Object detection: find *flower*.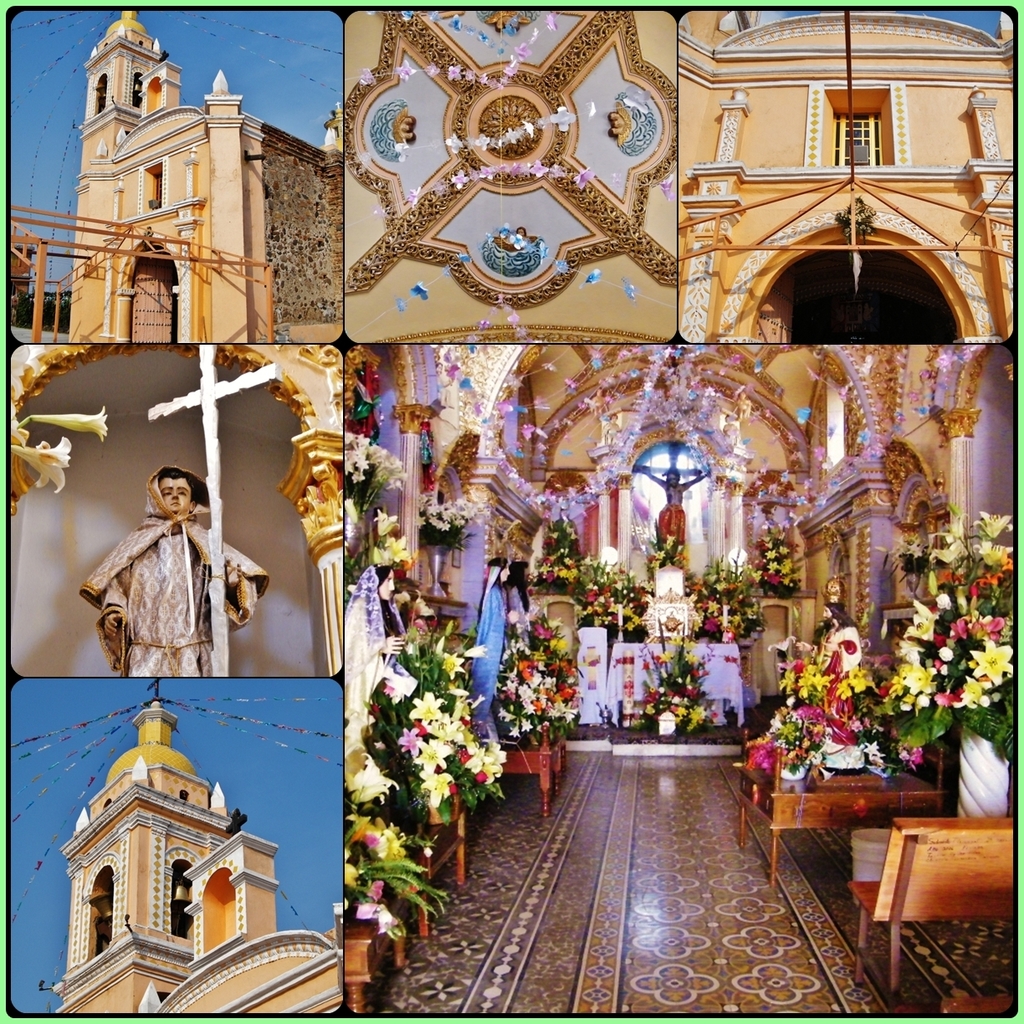
detection(10, 435, 71, 493).
